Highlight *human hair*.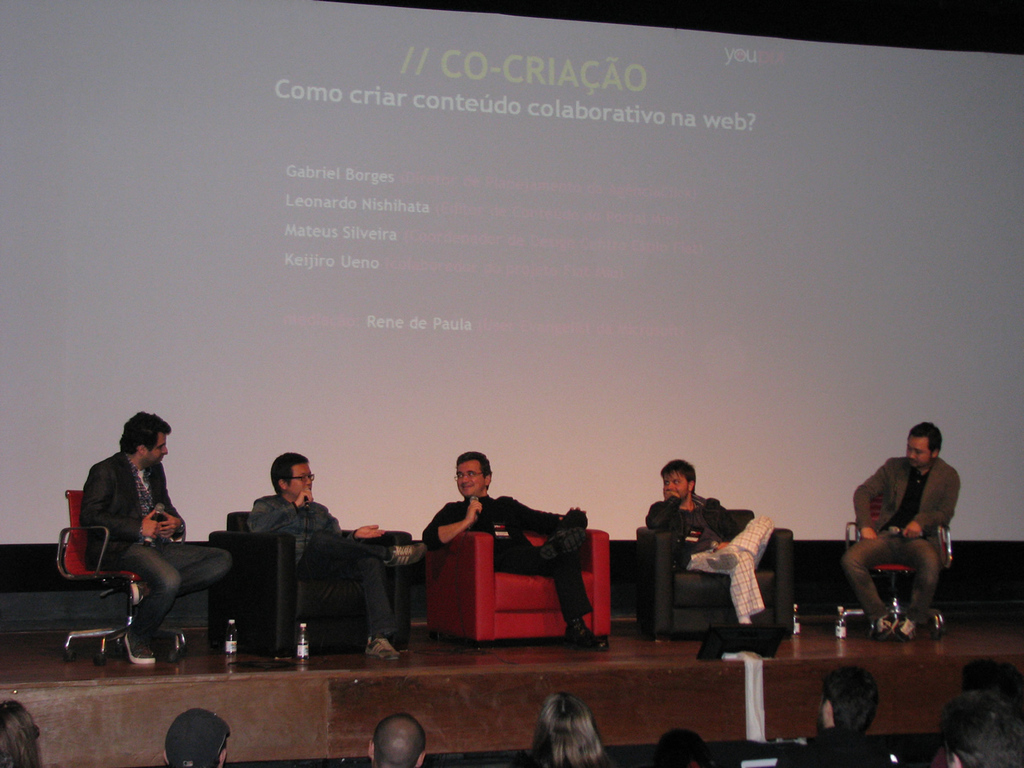
Highlighted region: 271 451 310 502.
